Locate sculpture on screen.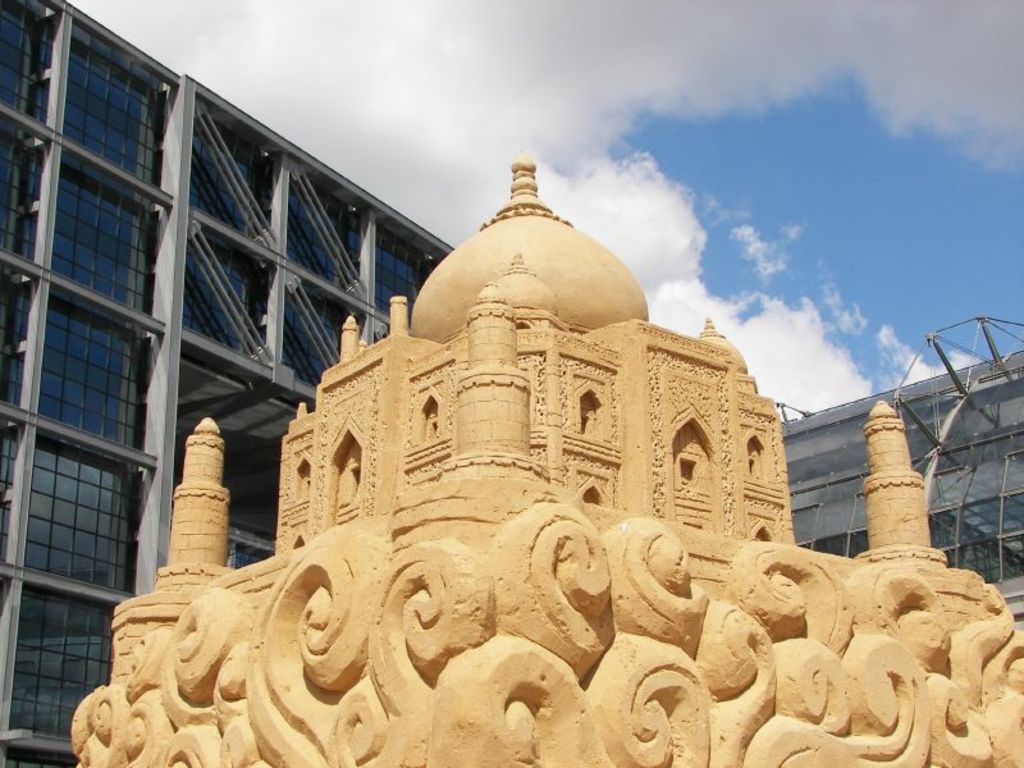
On screen at l=40, t=116, r=1023, b=767.
